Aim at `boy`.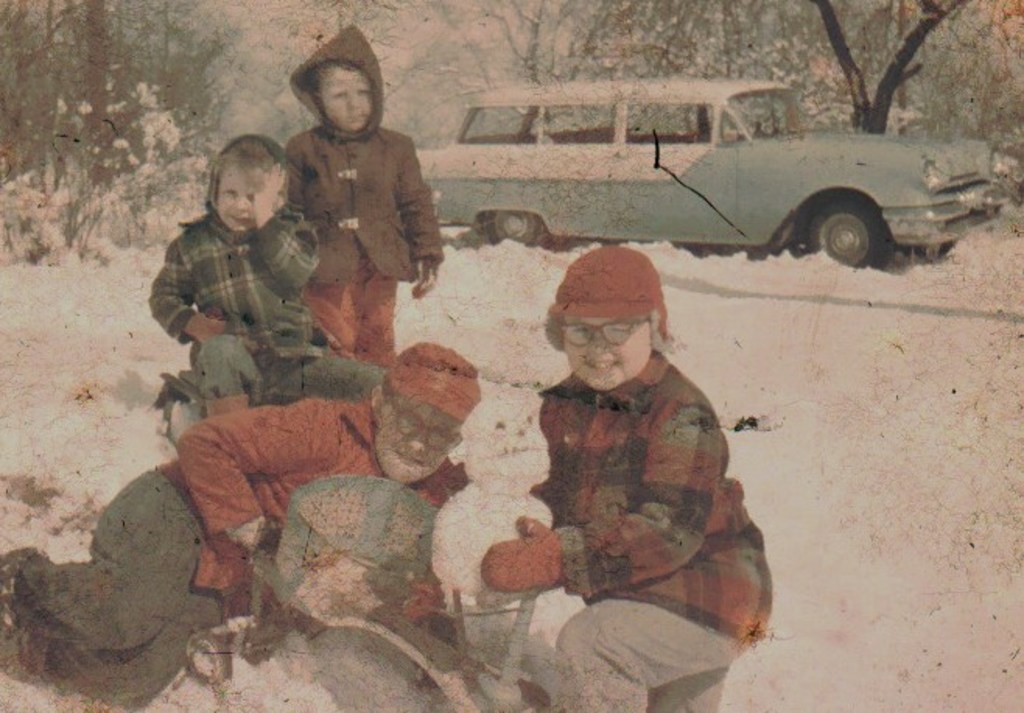
Aimed at l=475, t=244, r=777, b=711.
